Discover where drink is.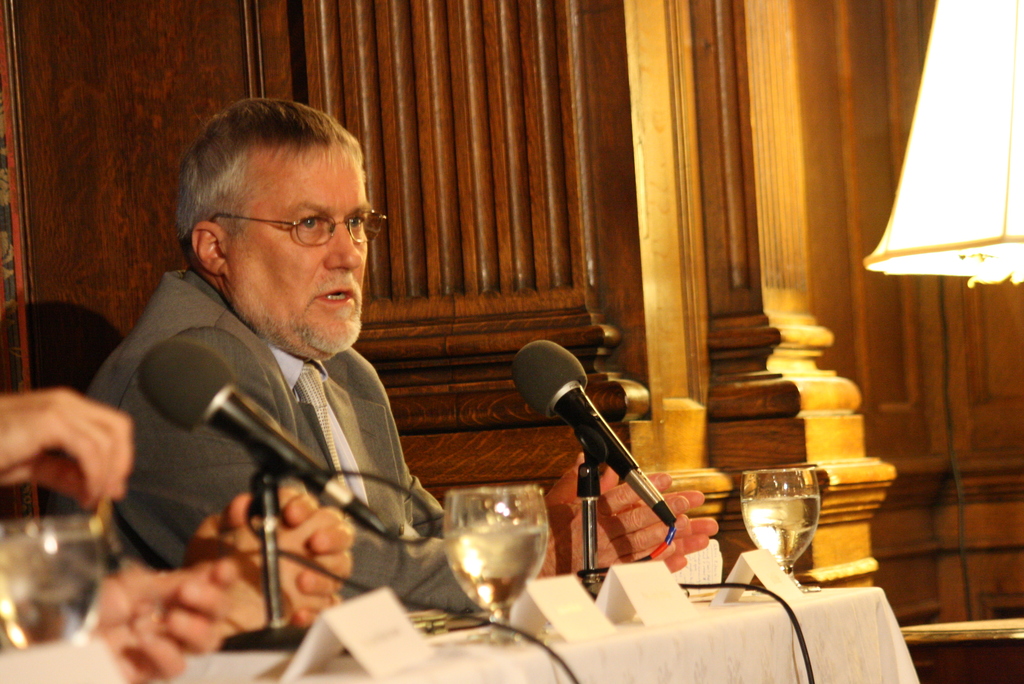
Discovered at rect(436, 489, 552, 631).
